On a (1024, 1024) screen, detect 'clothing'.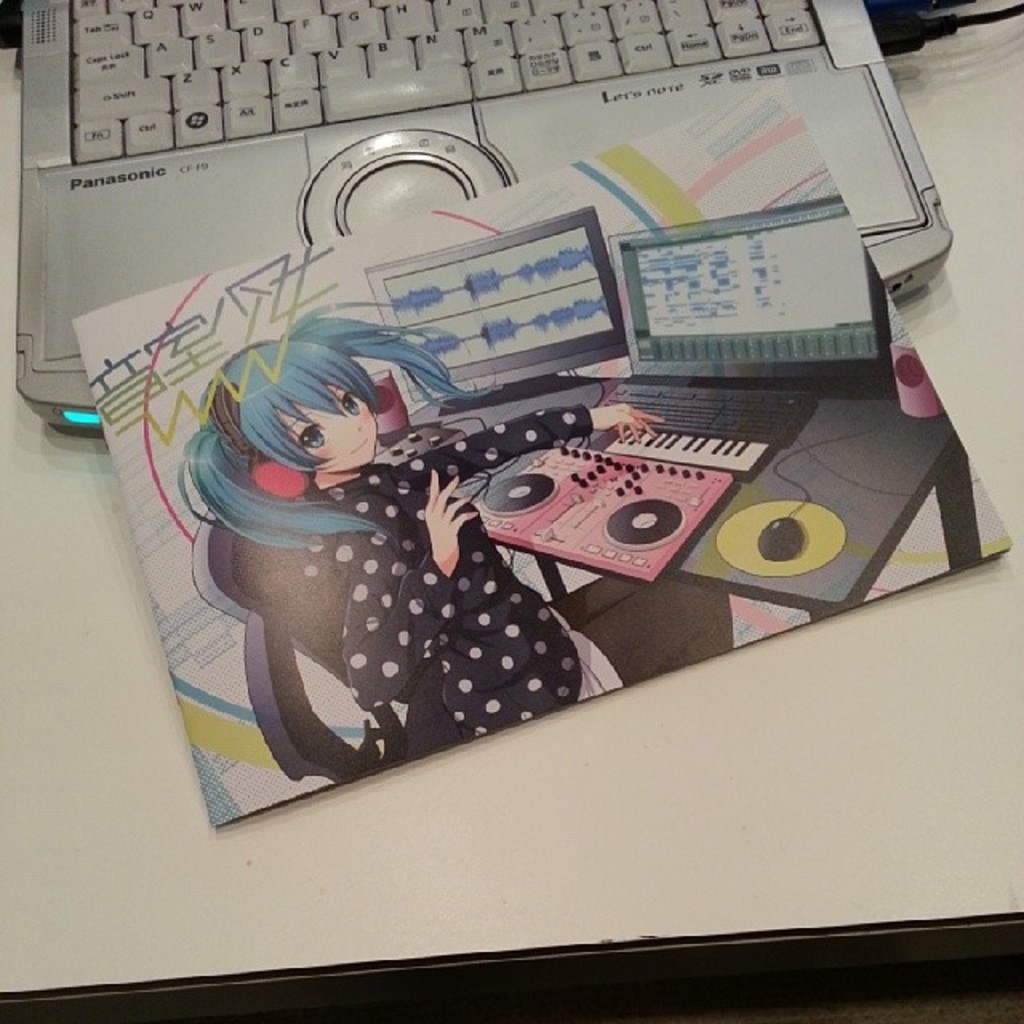
bbox=(294, 408, 595, 741).
